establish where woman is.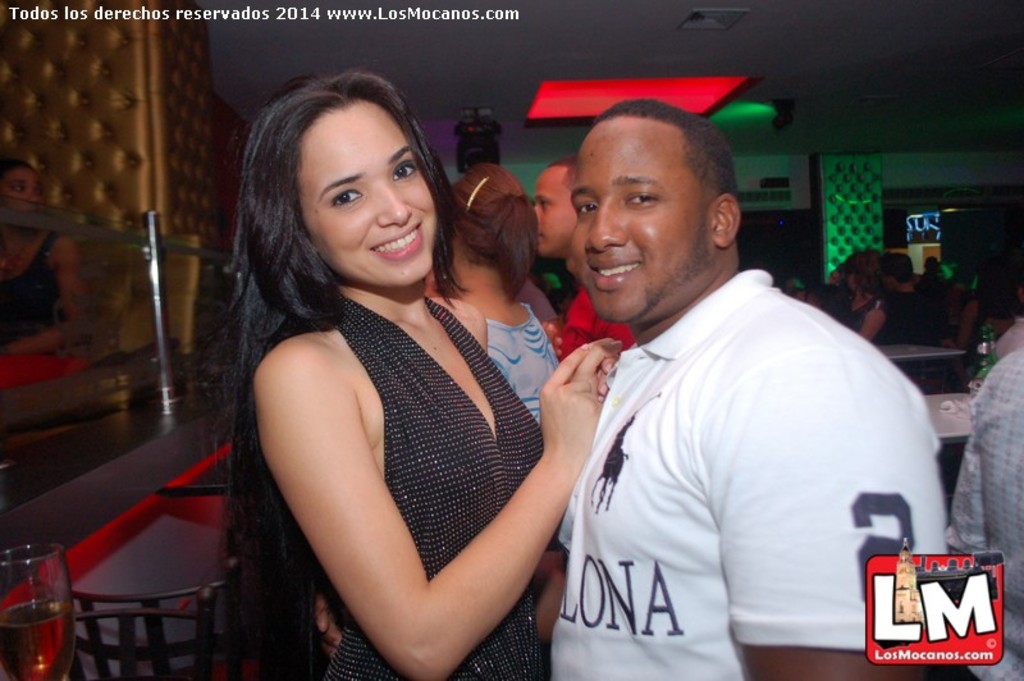
Established at x1=179 y1=49 x2=580 y2=680.
